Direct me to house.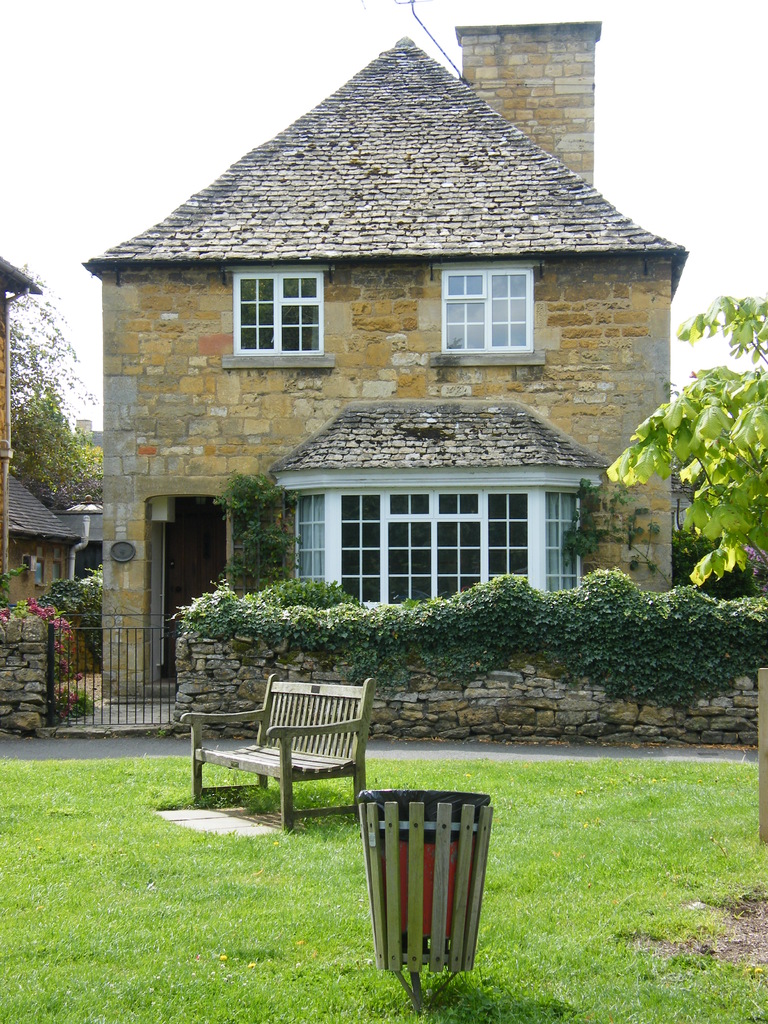
Direction: [0,259,77,731].
